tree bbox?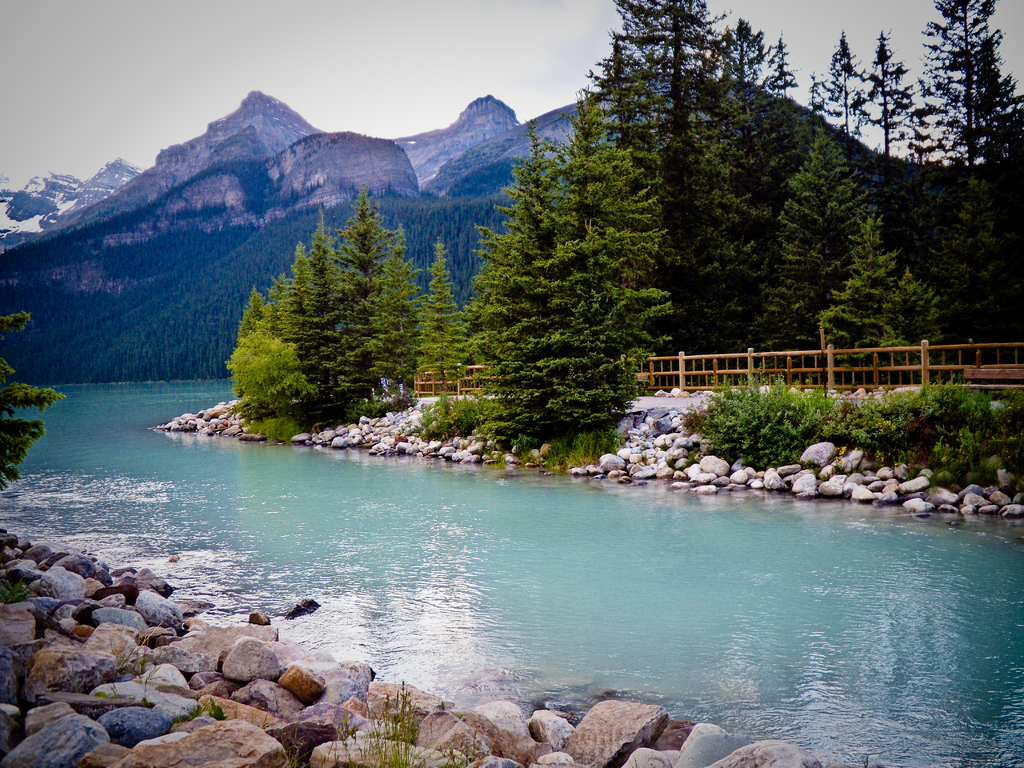
(x1=821, y1=253, x2=932, y2=362)
